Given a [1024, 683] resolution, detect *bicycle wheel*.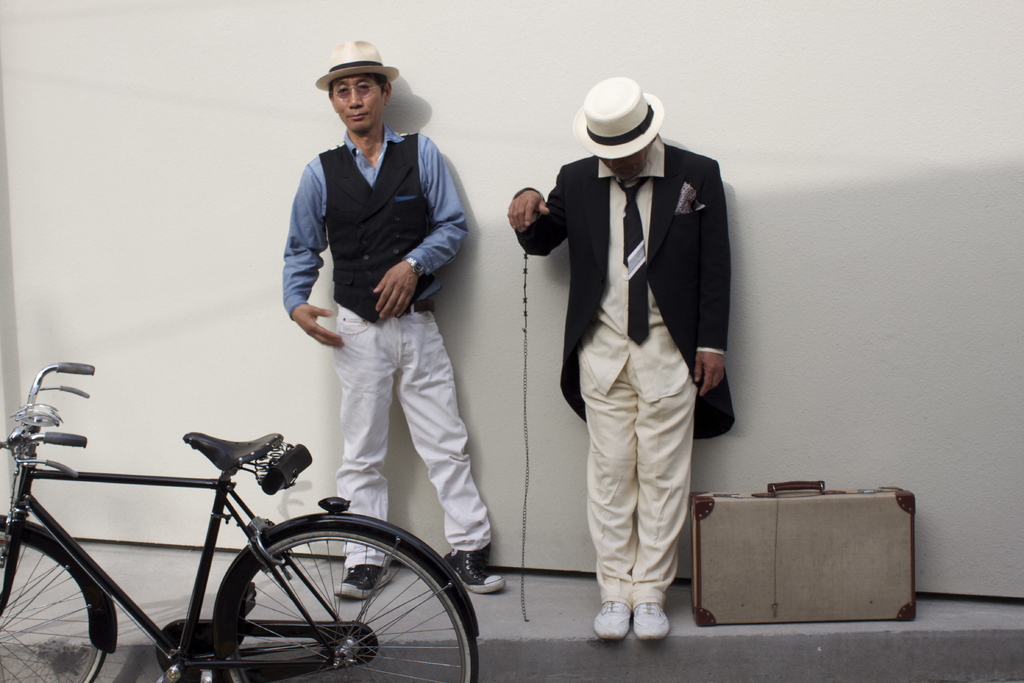
<bbox>0, 520, 126, 682</bbox>.
